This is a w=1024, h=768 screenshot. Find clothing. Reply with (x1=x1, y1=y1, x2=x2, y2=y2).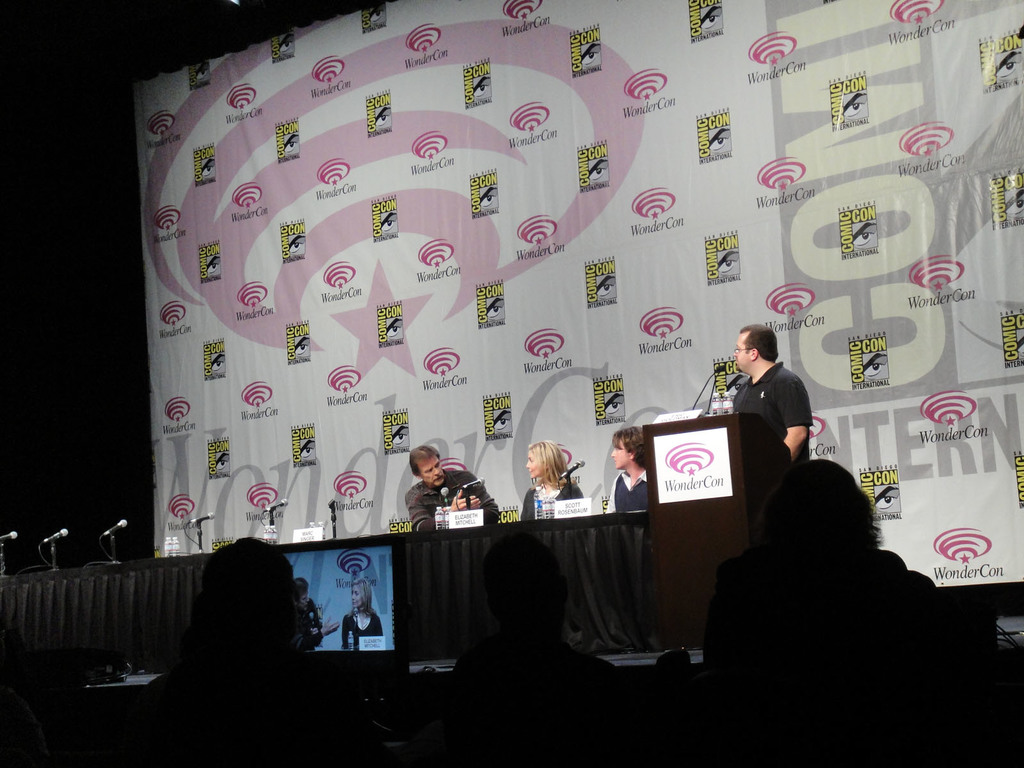
(x1=518, y1=479, x2=582, y2=515).
